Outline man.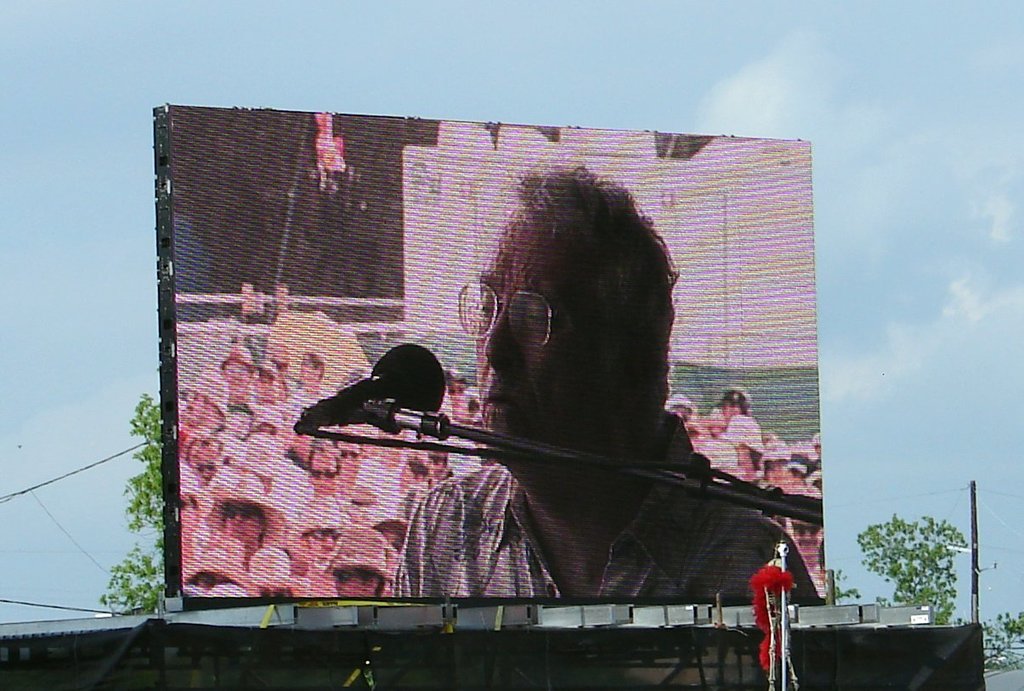
Outline: 297/439/342/516.
